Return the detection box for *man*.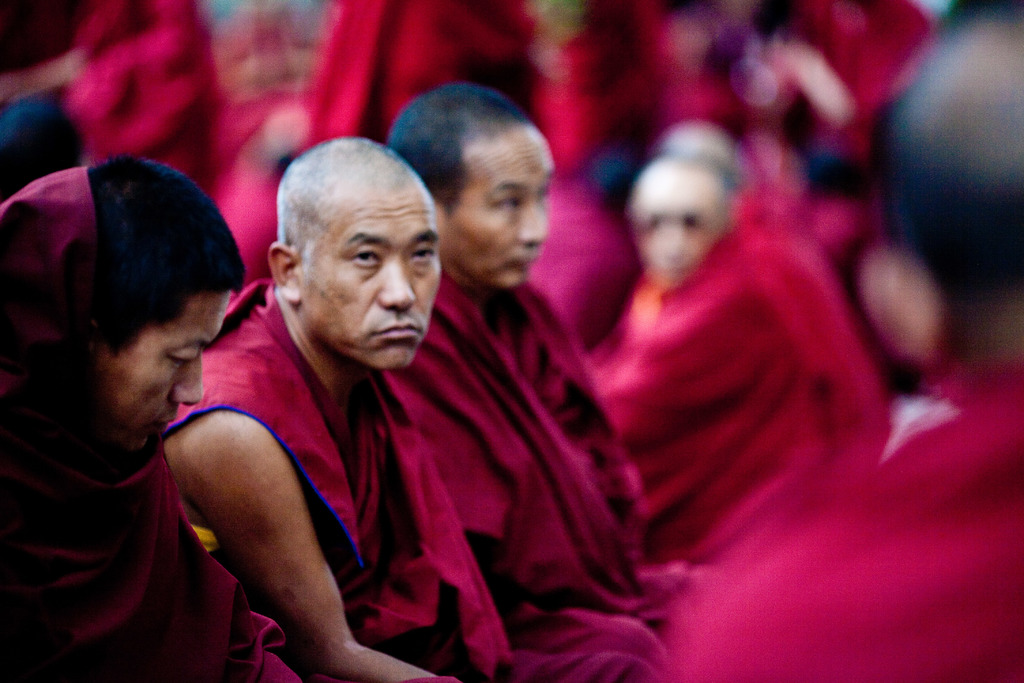
662:3:1023:682.
